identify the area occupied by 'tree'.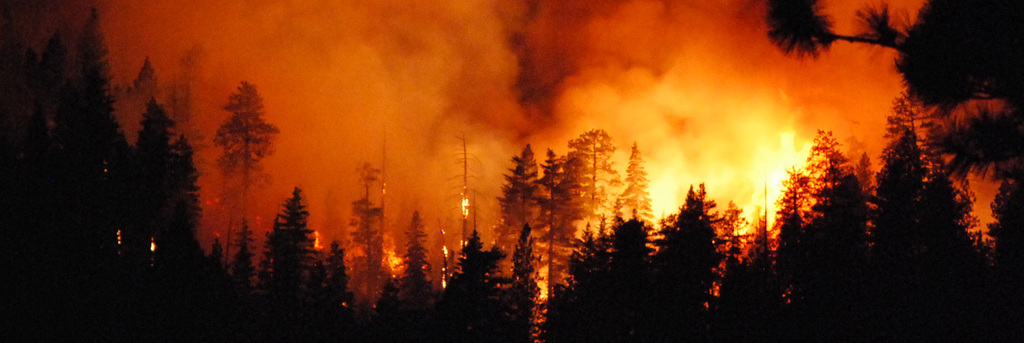
Area: crop(767, 0, 1021, 195).
